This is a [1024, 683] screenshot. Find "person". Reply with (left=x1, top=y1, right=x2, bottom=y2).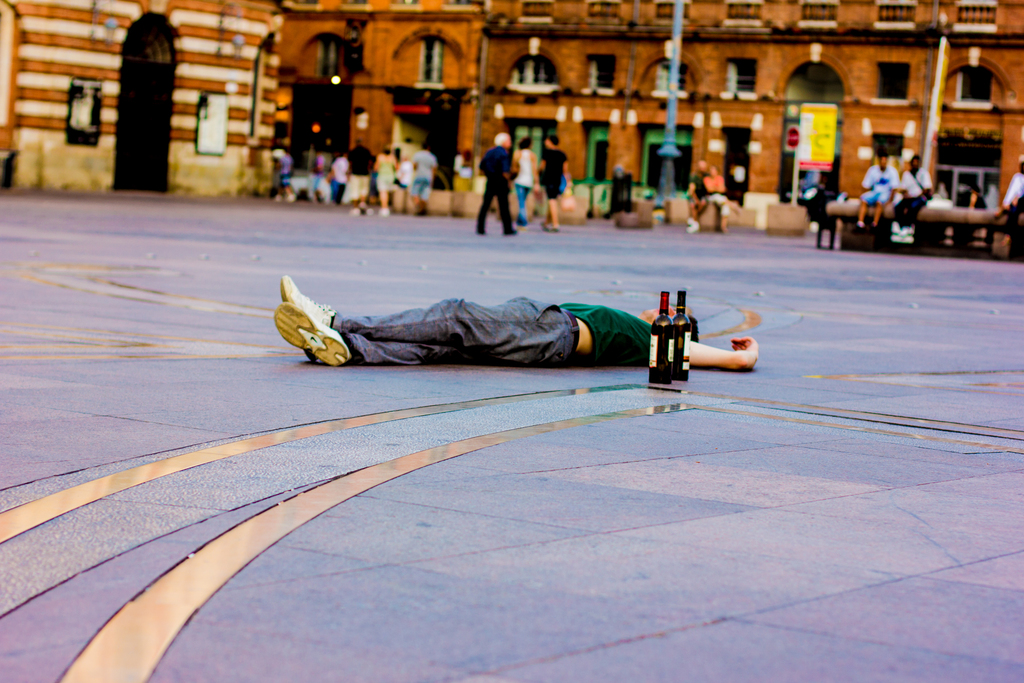
(left=516, top=131, right=547, bottom=220).
